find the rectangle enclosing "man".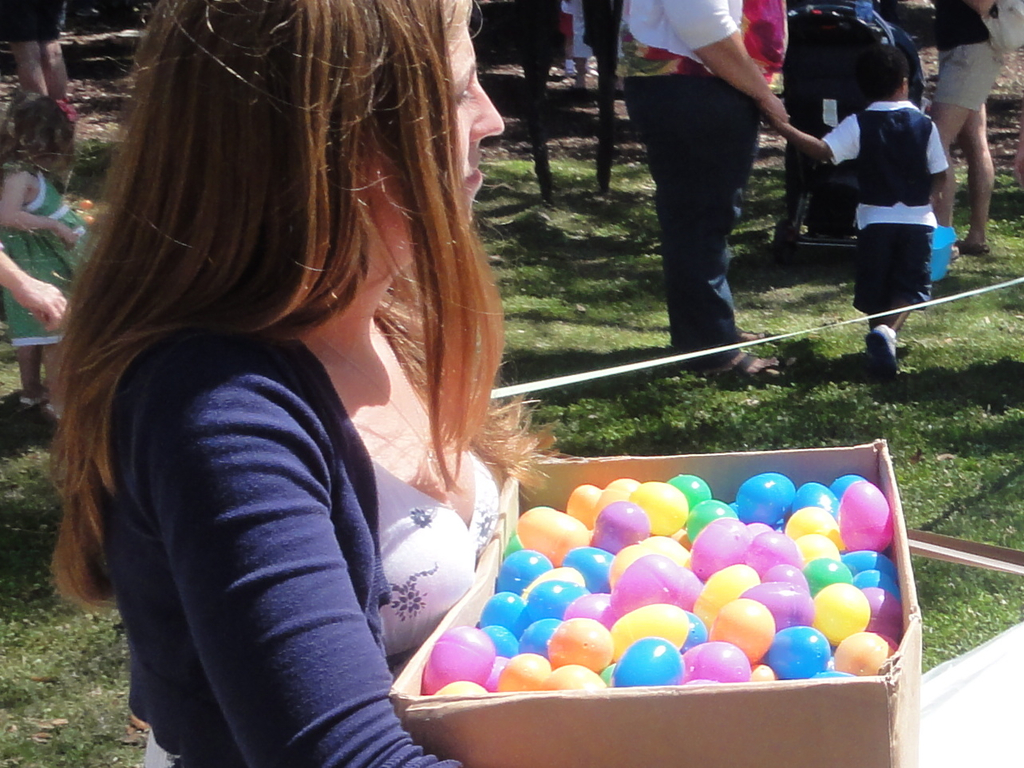
x1=608 y1=0 x2=793 y2=380.
